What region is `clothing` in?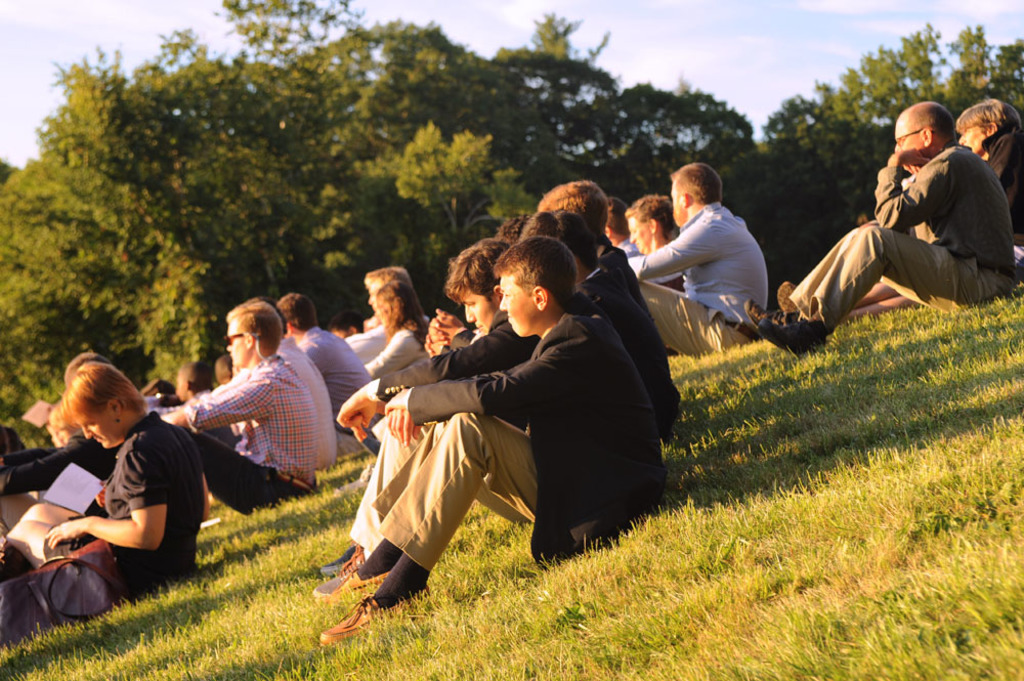
(left=983, top=124, right=1023, bottom=230).
